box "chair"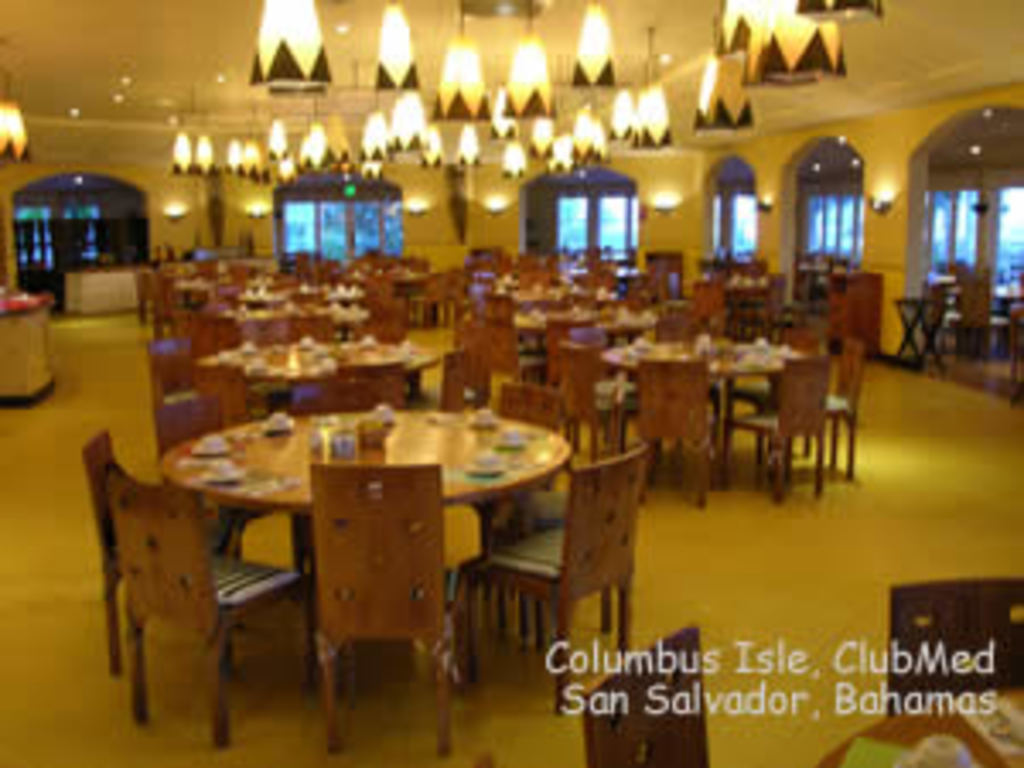
locate(311, 464, 468, 754)
